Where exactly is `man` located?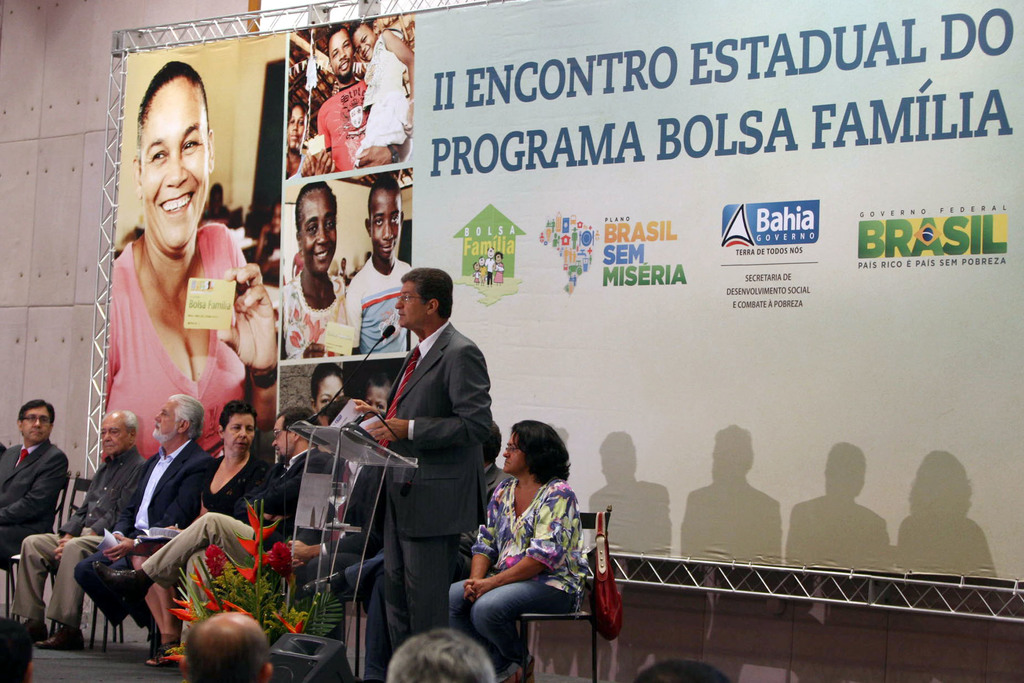
Its bounding box is l=73, t=393, r=212, b=655.
